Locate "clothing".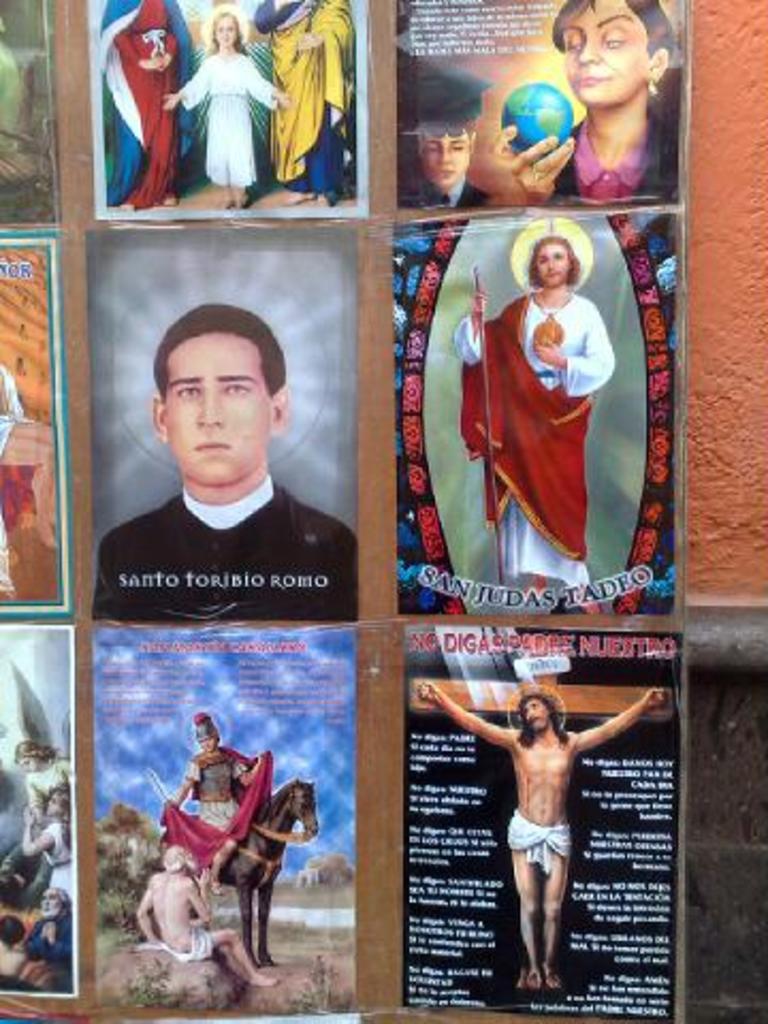
Bounding box: 81/0/190/194.
